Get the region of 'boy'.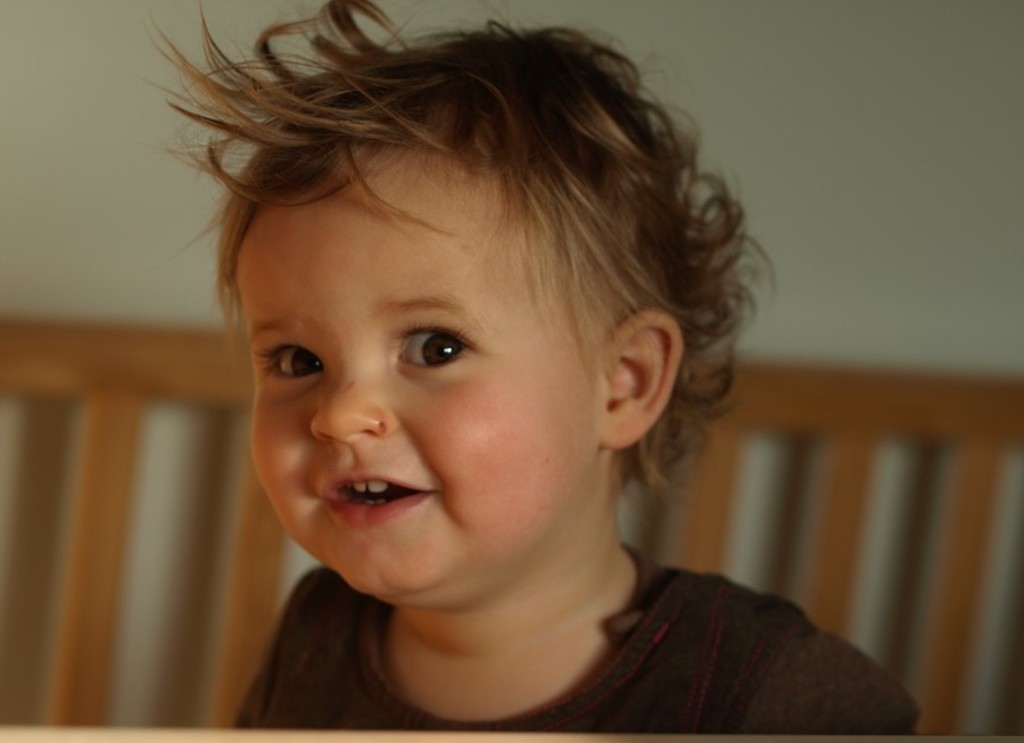
{"left": 142, "top": 0, "right": 920, "bottom": 742}.
